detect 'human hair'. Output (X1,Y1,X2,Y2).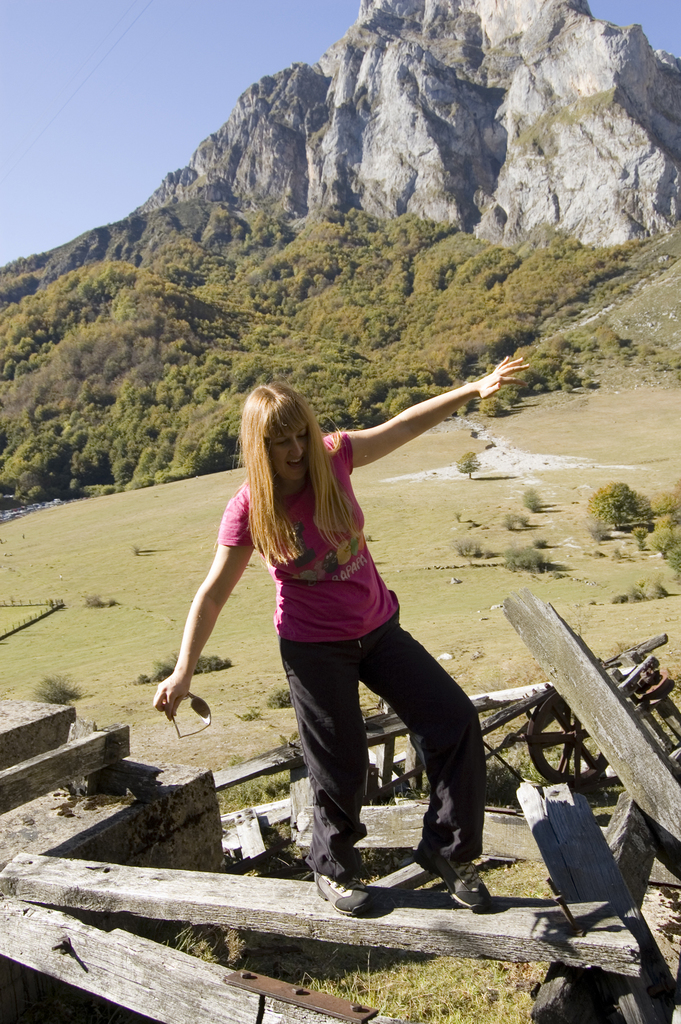
(233,377,352,584).
